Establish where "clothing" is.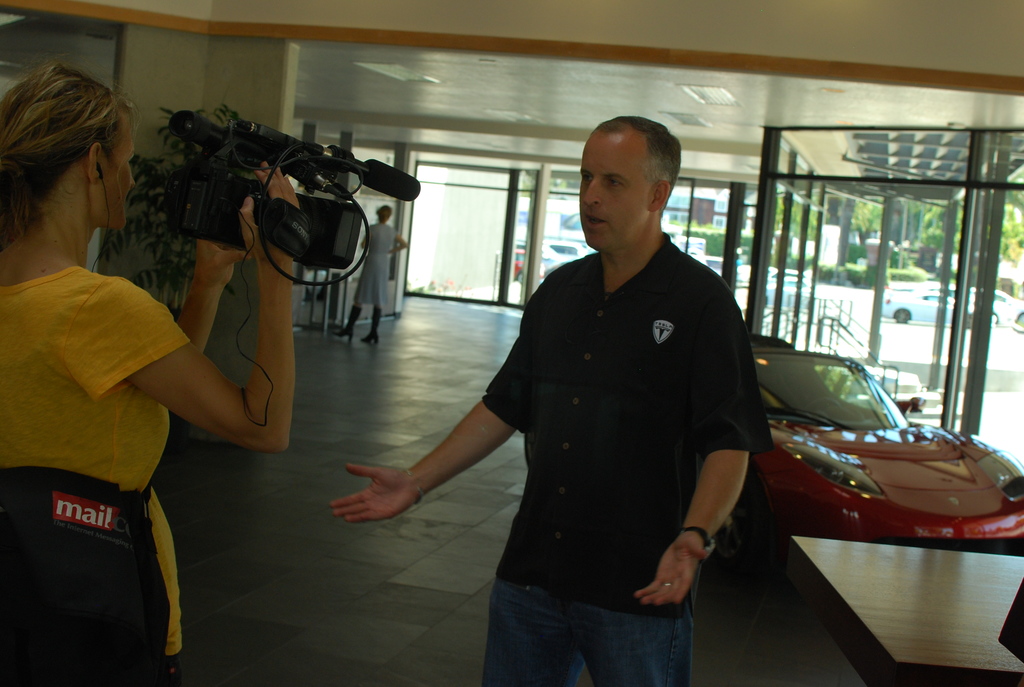
Established at 441, 192, 761, 660.
